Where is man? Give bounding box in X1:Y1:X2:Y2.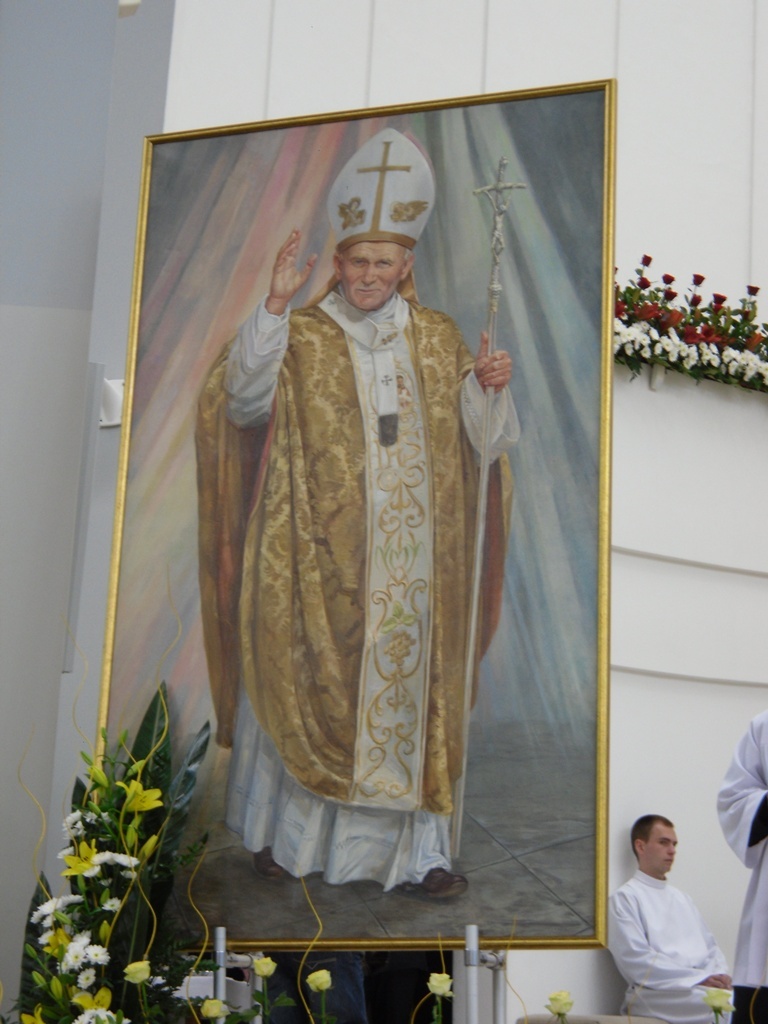
718:710:767:1017.
